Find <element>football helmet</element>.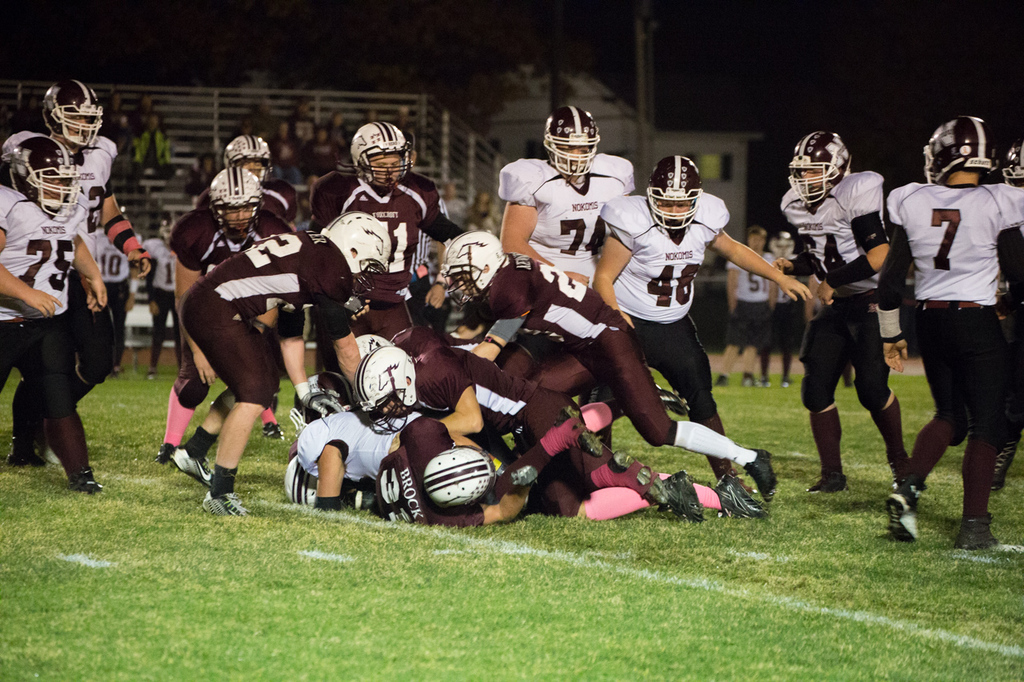
Rect(540, 102, 602, 177).
